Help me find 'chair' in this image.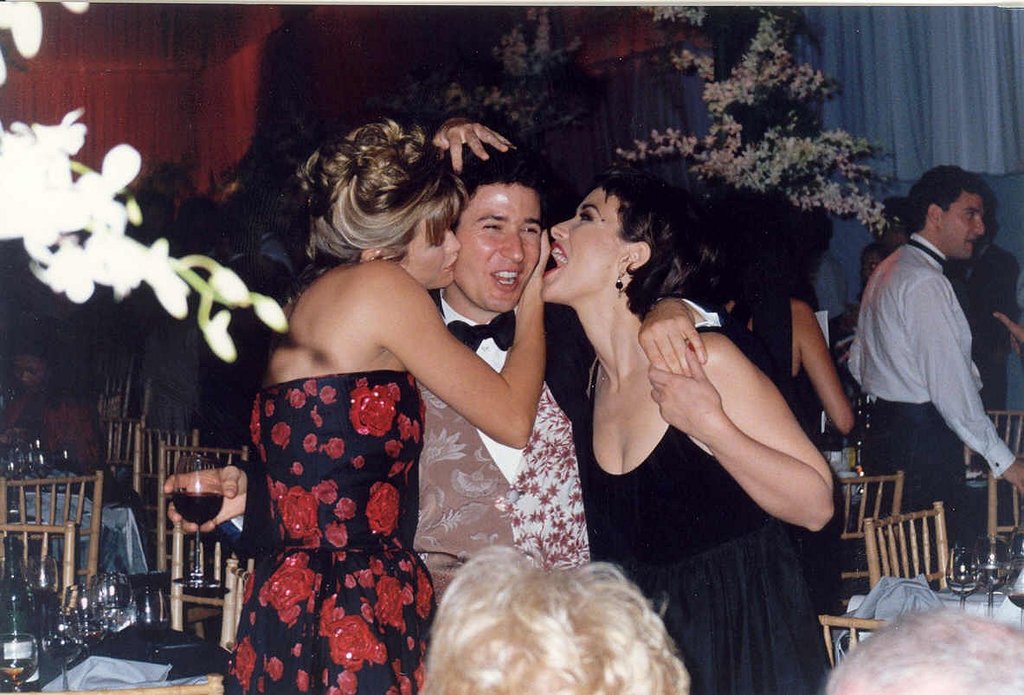
Found it: 989,461,1023,557.
